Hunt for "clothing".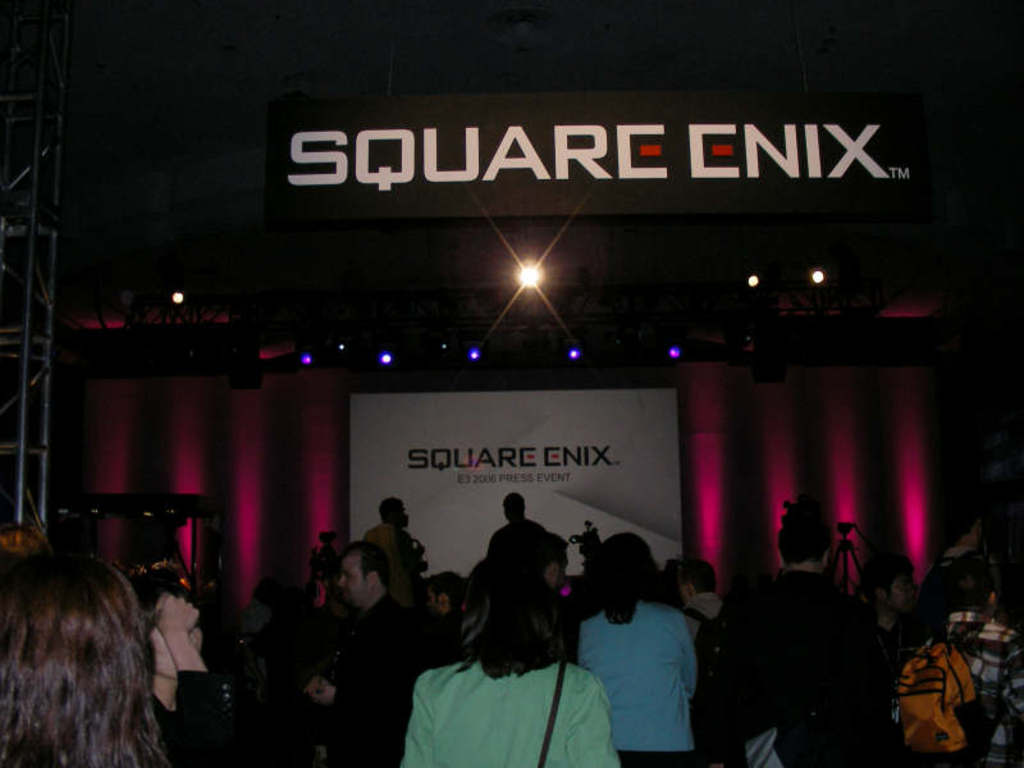
Hunted down at (723,572,869,767).
